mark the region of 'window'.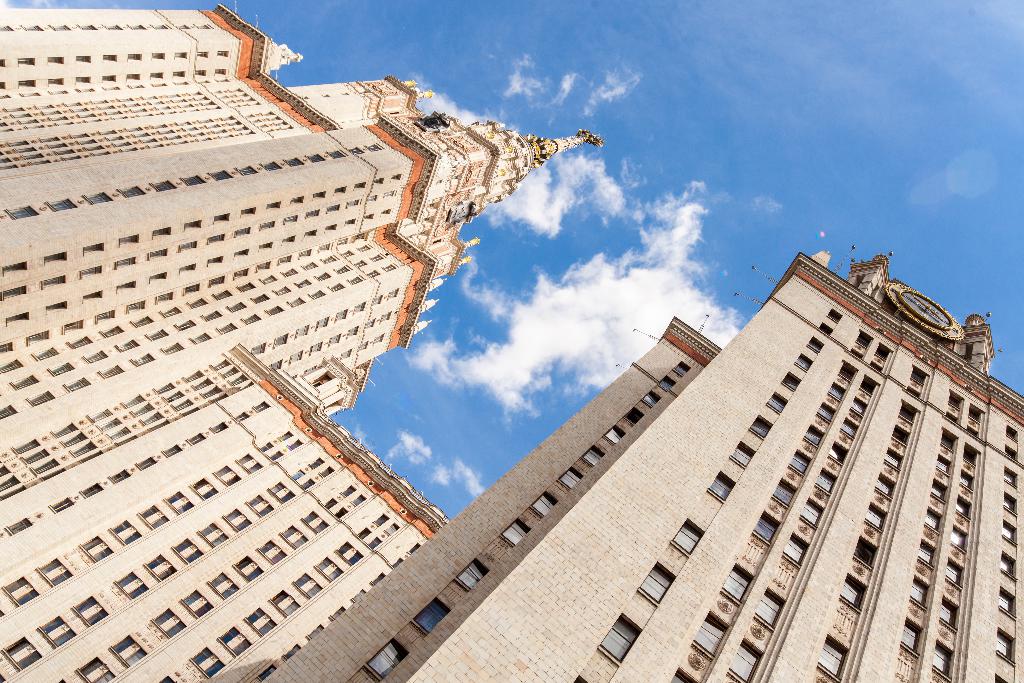
Region: {"x1": 797, "y1": 497, "x2": 818, "y2": 523}.
